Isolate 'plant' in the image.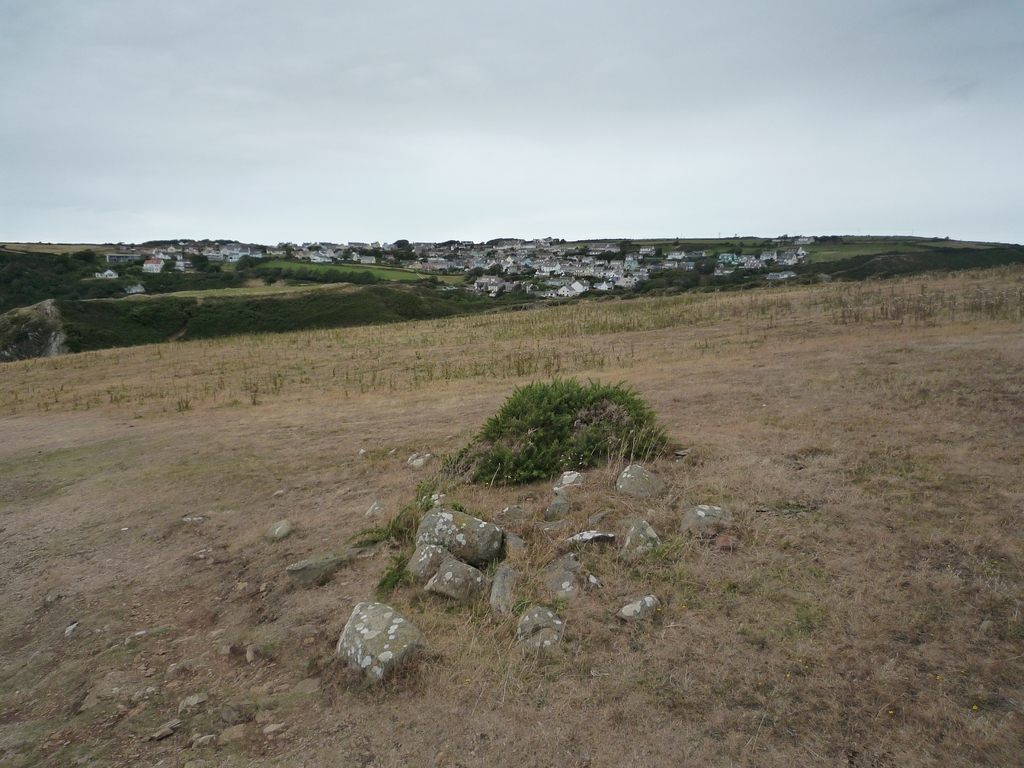
Isolated region: (left=253, top=252, right=449, bottom=301).
